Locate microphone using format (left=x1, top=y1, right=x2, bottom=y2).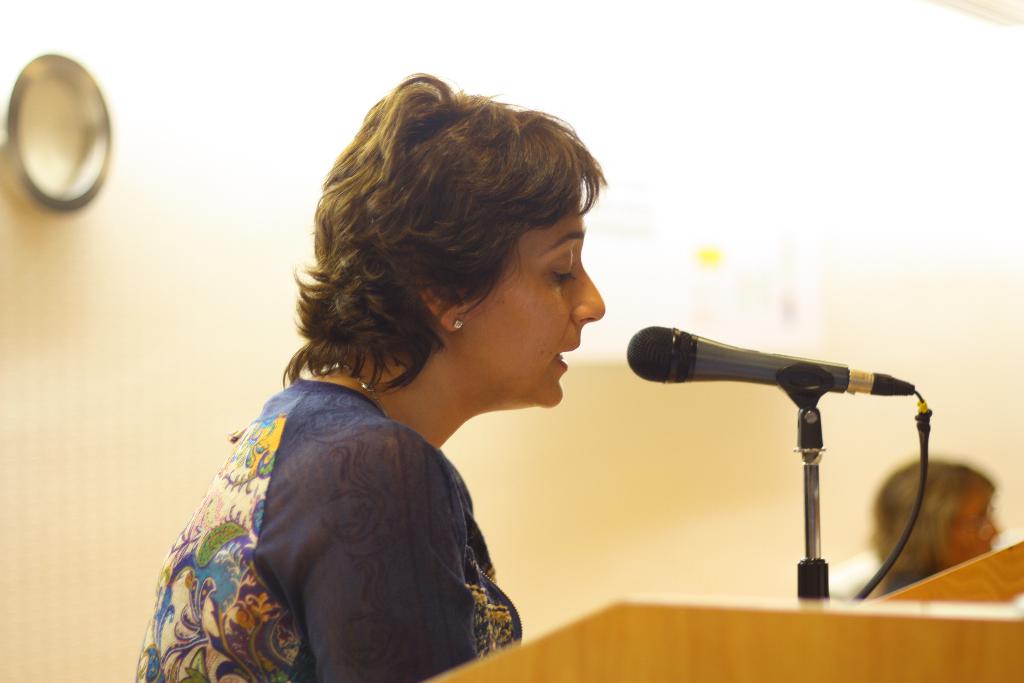
(left=615, top=320, right=918, bottom=392).
